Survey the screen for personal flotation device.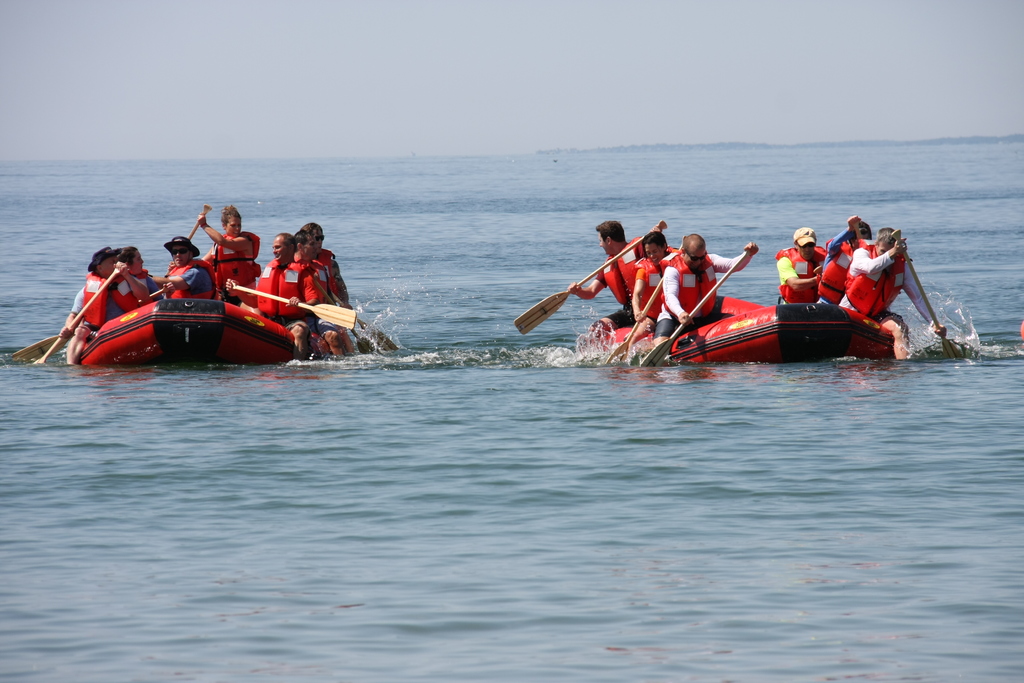
Survey found: [812, 229, 855, 297].
